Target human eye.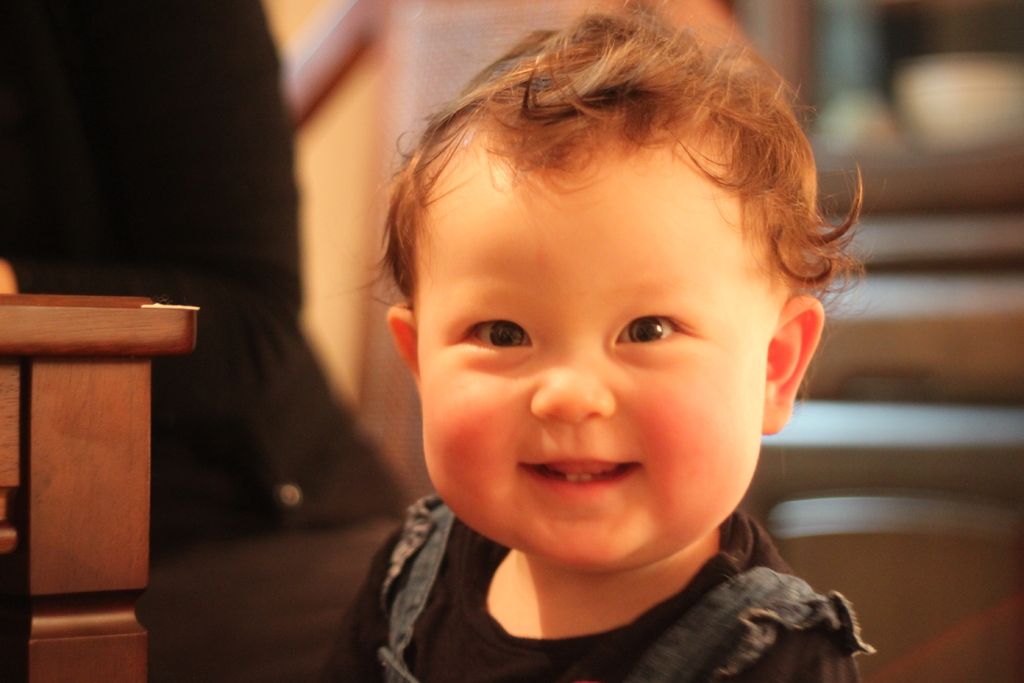
Target region: detection(611, 309, 709, 365).
